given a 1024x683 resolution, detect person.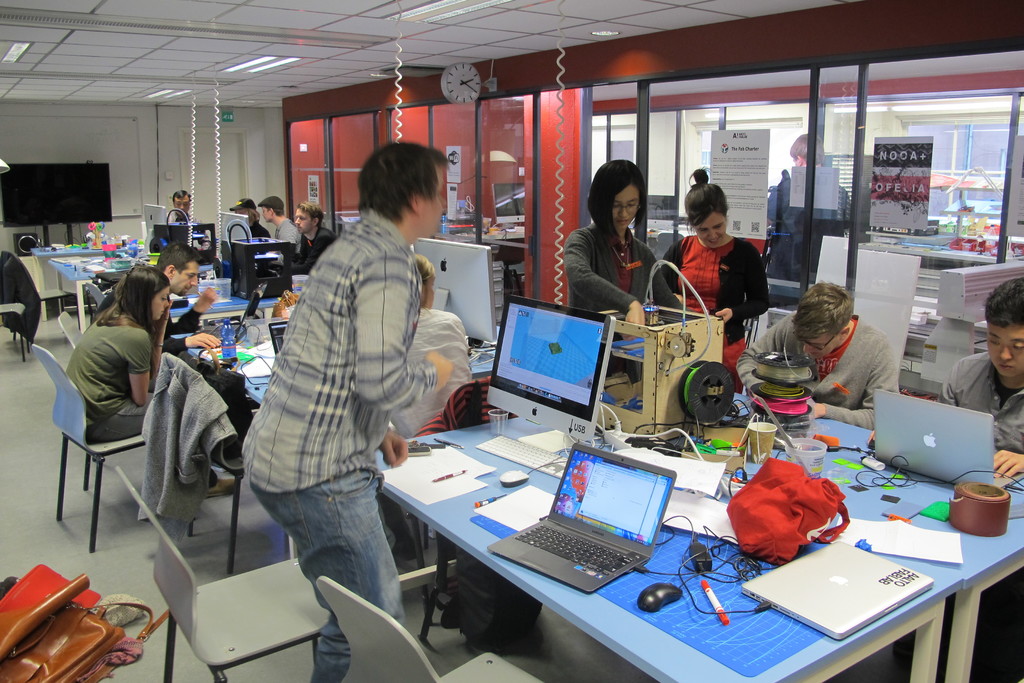
237 135 456 682.
